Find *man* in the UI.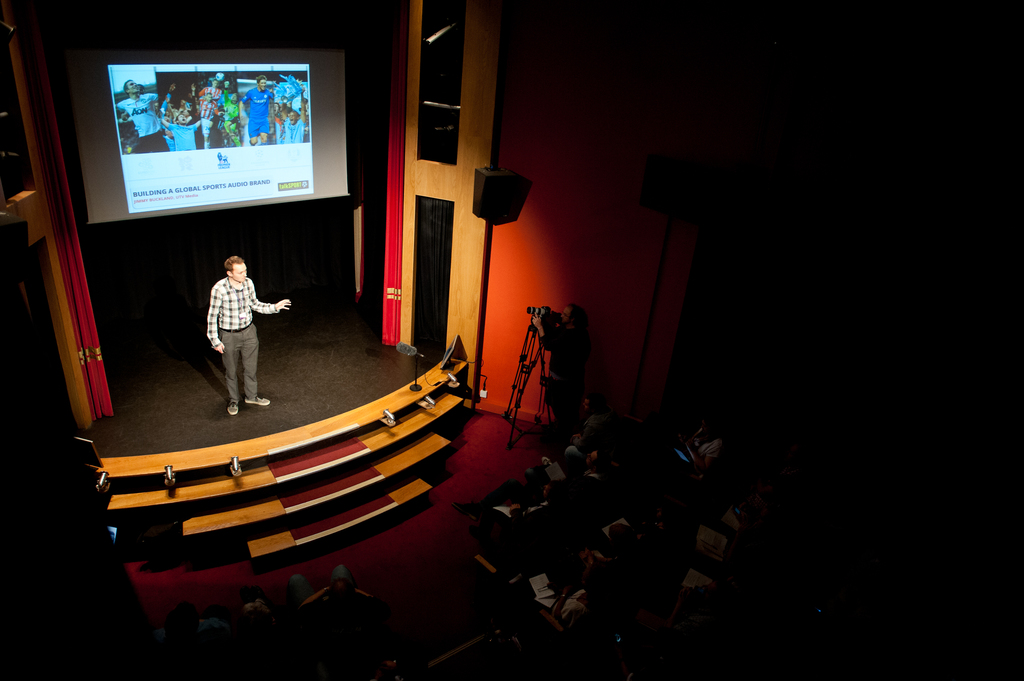
UI element at locate(237, 72, 278, 146).
